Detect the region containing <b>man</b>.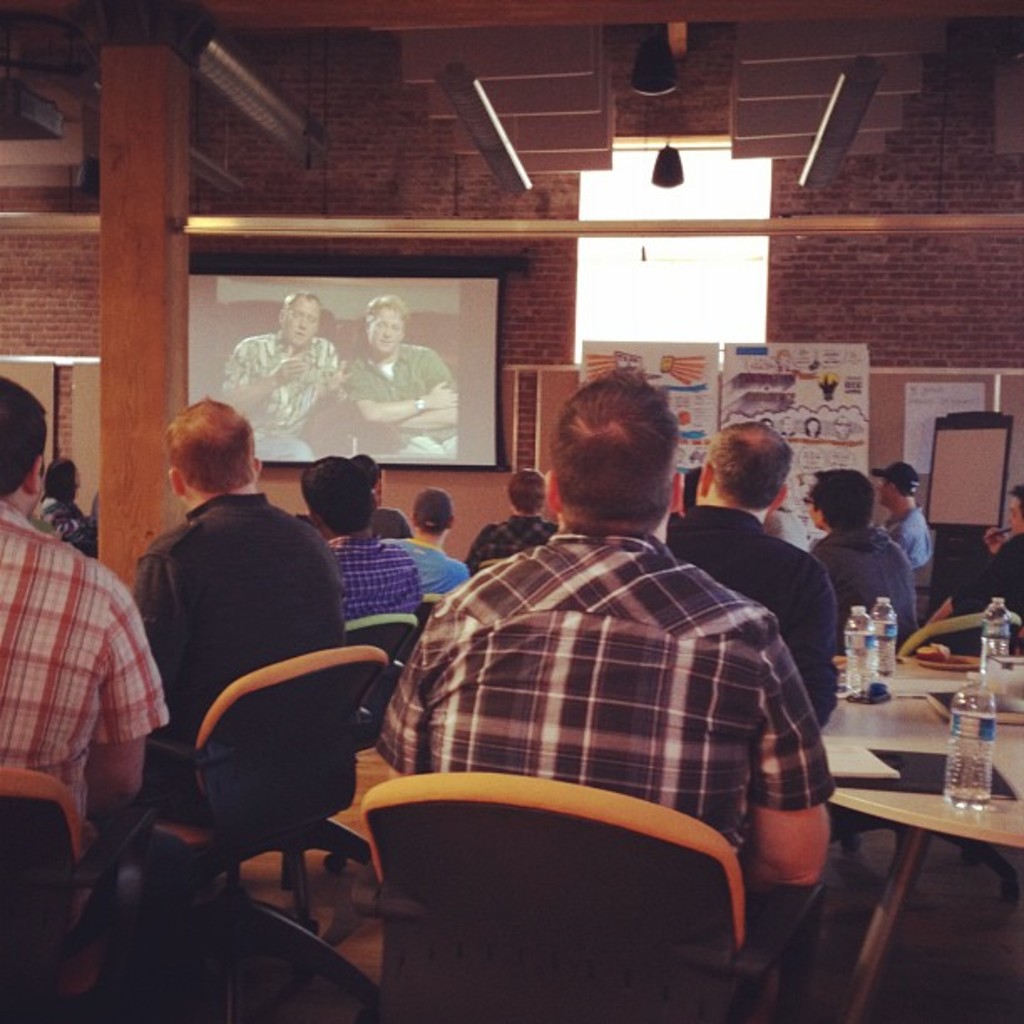
detection(465, 467, 557, 559).
